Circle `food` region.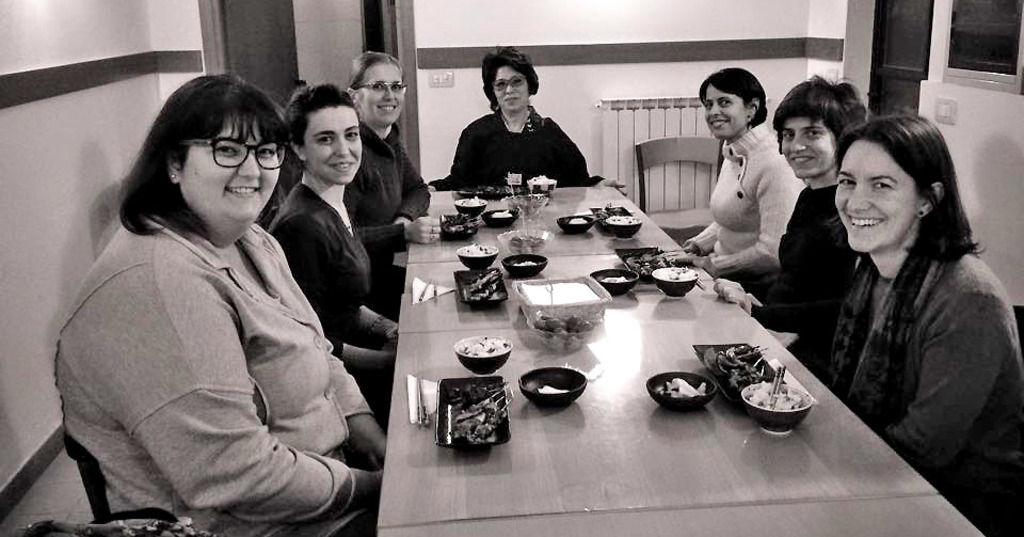
Region: [left=604, top=211, right=641, bottom=225].
